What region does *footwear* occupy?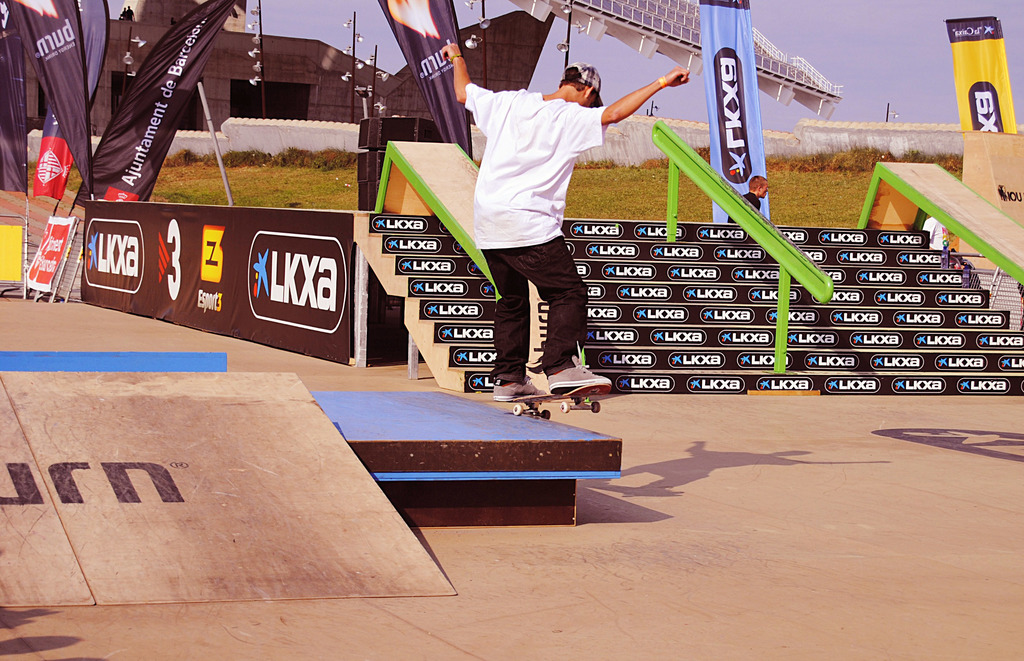
[left=550, top=359, right=611, bottom=393].
